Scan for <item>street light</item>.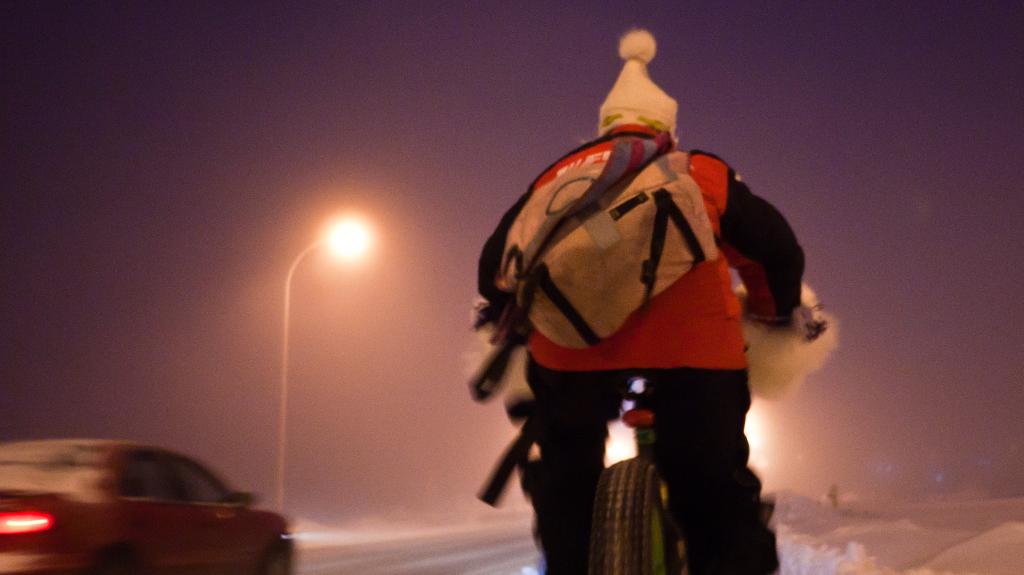
Scan result: 273/220/372/513.
